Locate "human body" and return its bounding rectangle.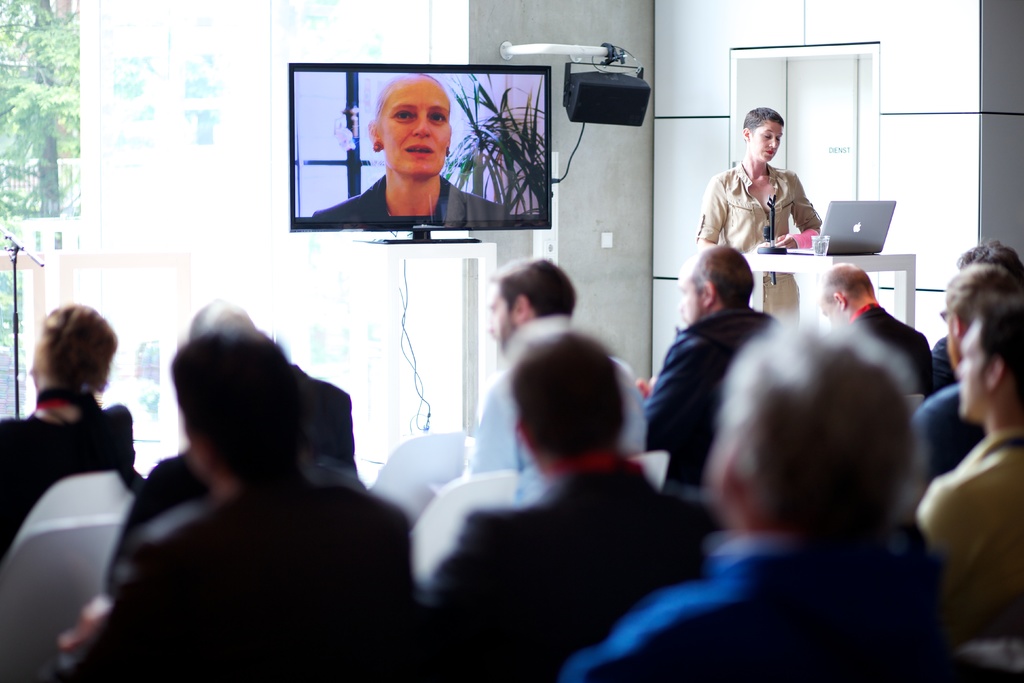
[x1=408, y1=313, x2=739, y2=645].
